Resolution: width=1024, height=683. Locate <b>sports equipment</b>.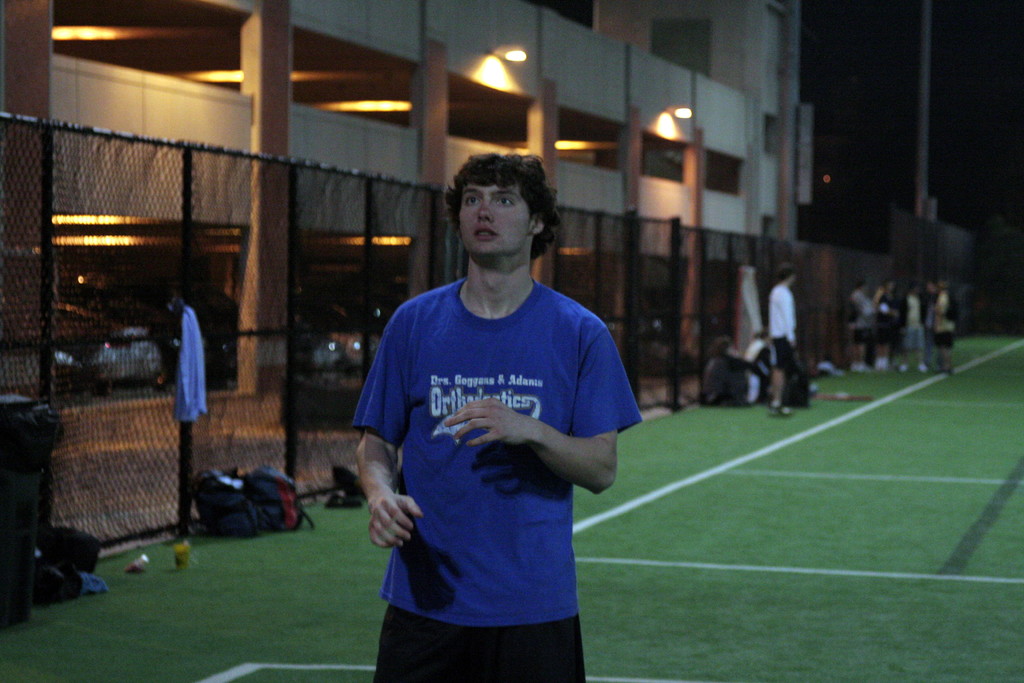
(left=934, top=367, right=952, bottom=378).
